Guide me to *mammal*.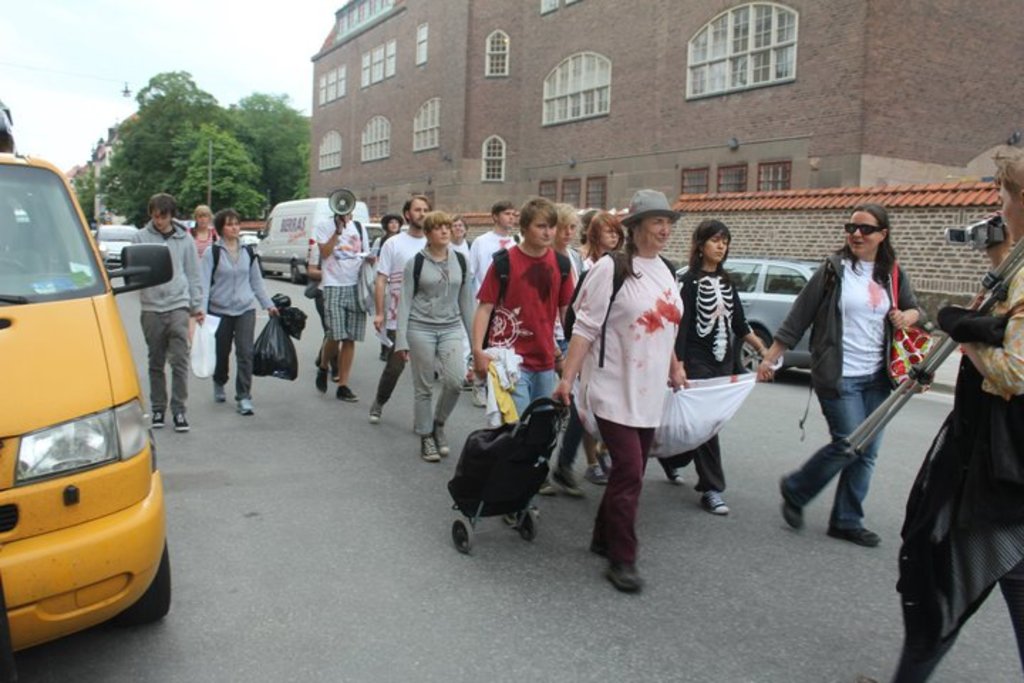
Guidance: [left=539, top=198, right=597, bottom=498].
